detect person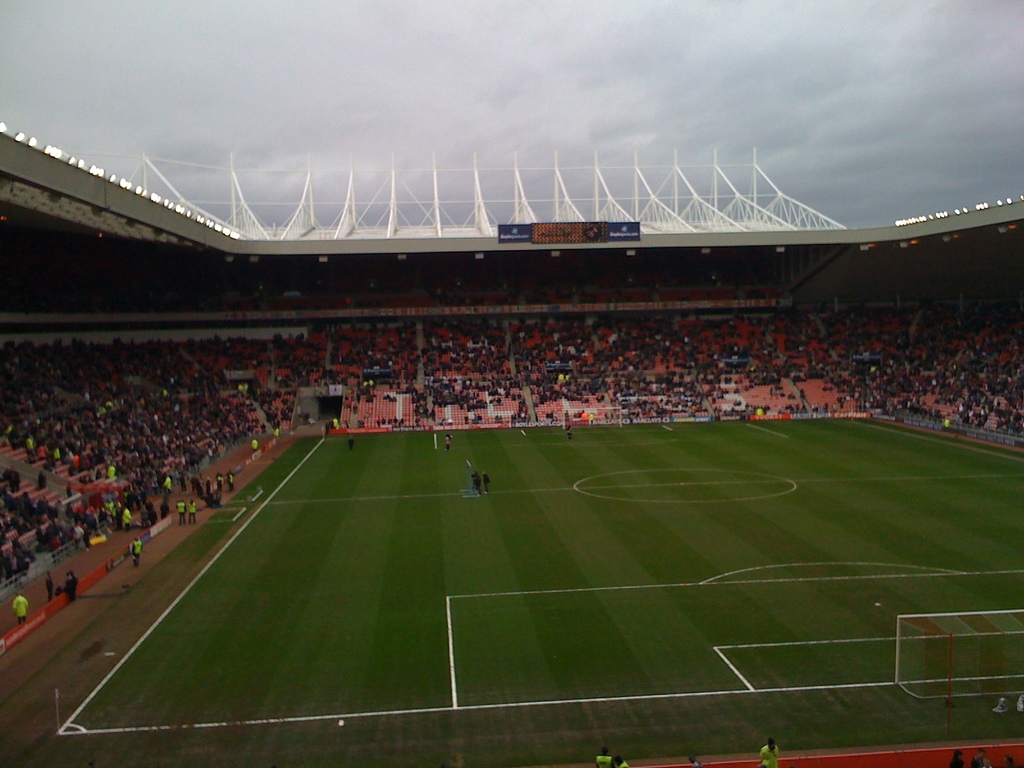
<region>1004, 748, 1016, 767</region>
